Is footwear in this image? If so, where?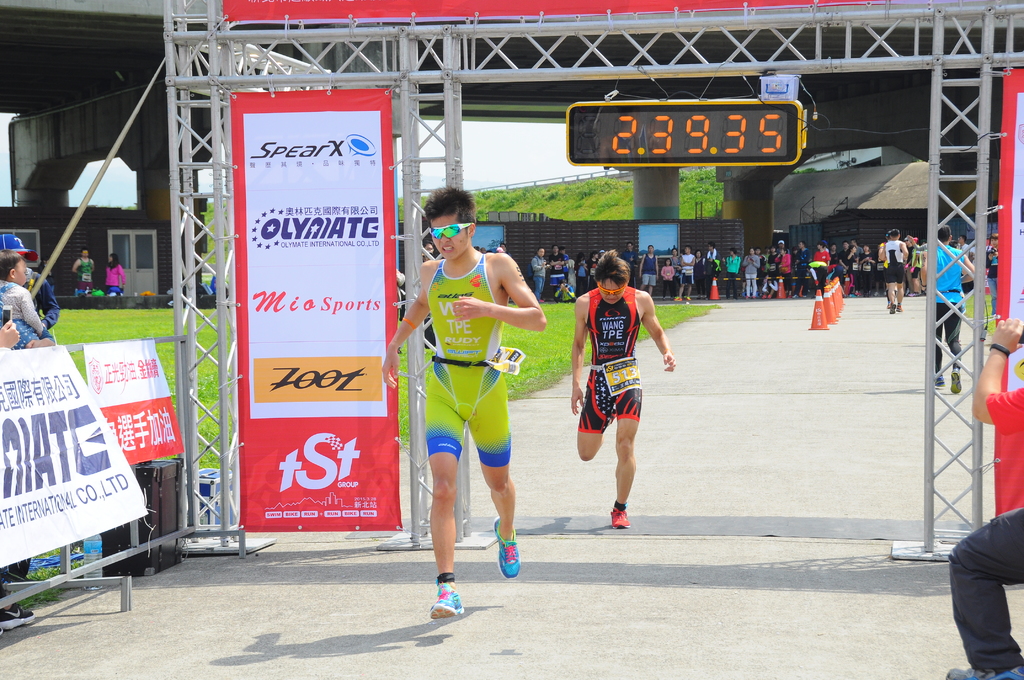
Yes, at crop(417, 578, 479, 638).
